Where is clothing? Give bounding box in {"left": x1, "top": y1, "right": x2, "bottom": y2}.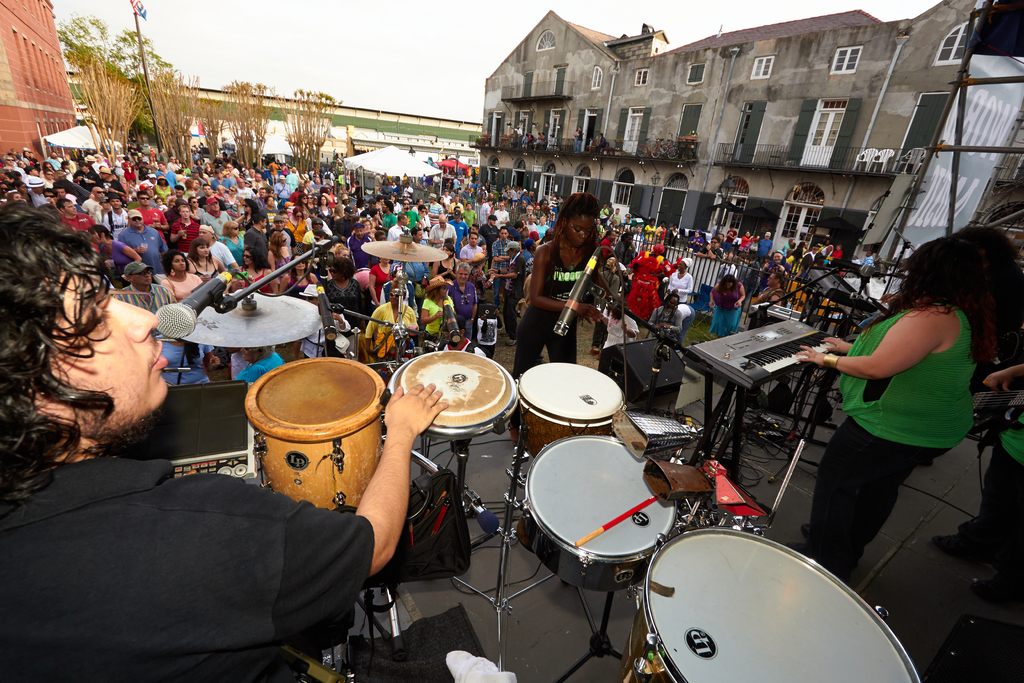
{"left": 243, "top": 221, "right": 268, "bottom": 264}.
